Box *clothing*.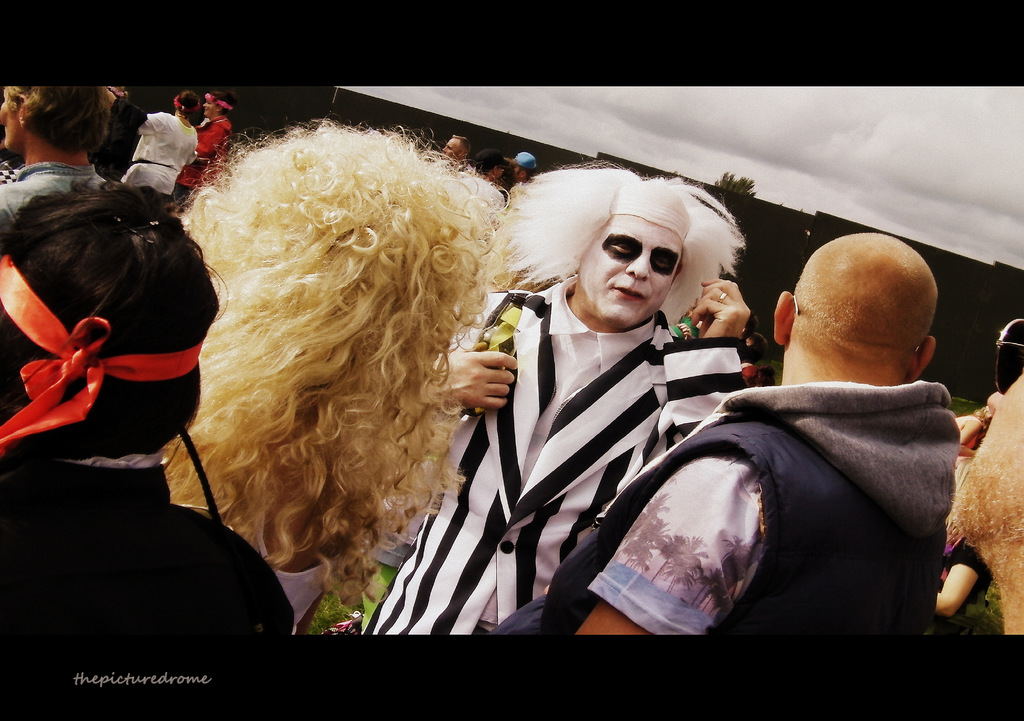
select_region(257, 548, 351, 629).
